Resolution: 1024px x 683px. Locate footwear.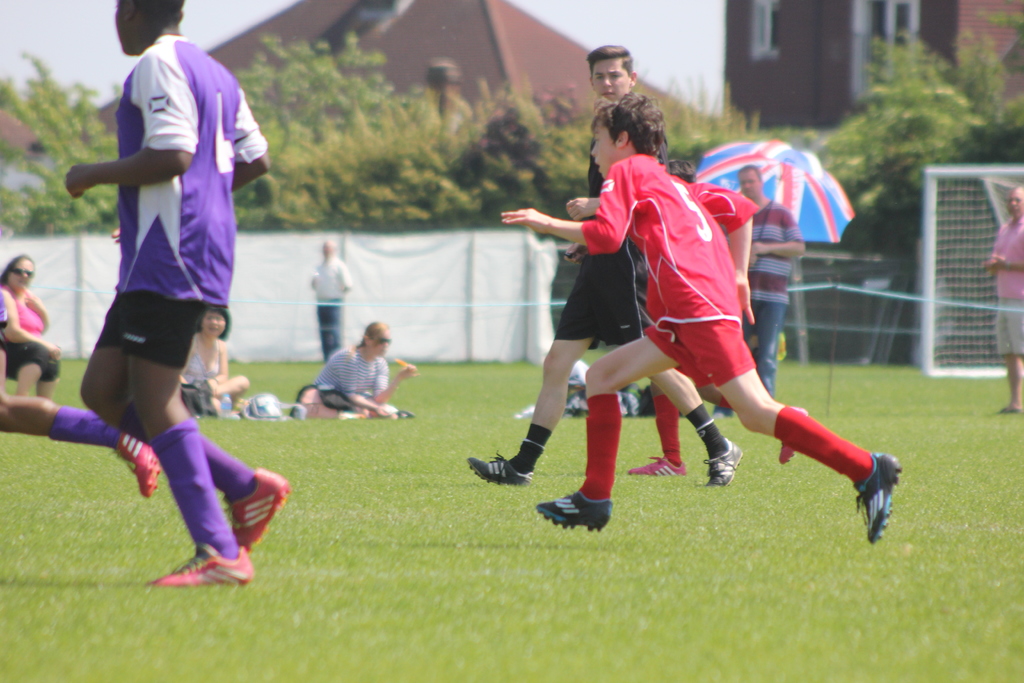
<region>779, 409, 808, 464</region>.
